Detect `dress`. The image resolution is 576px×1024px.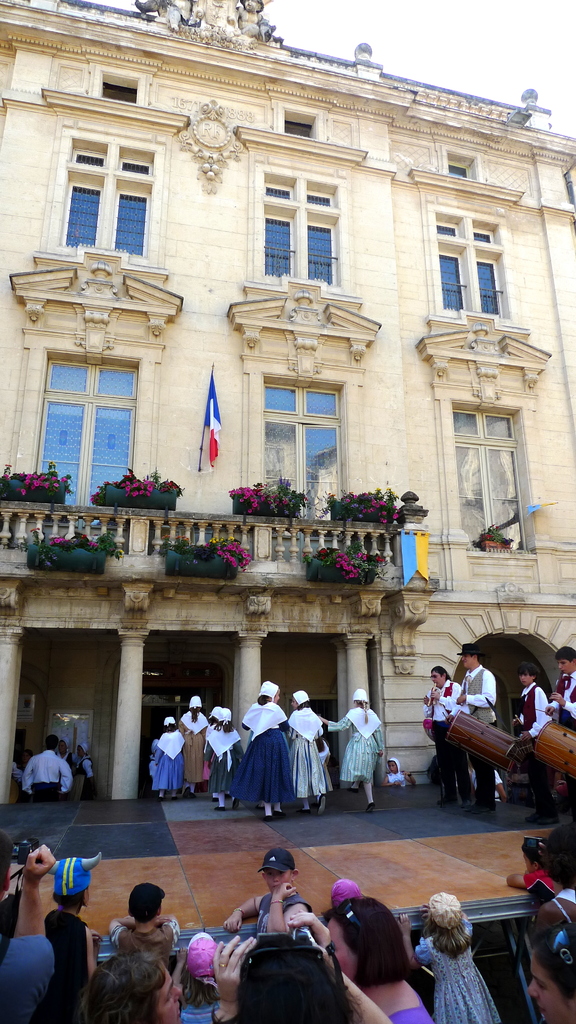
[228, 726, 291, 812].
